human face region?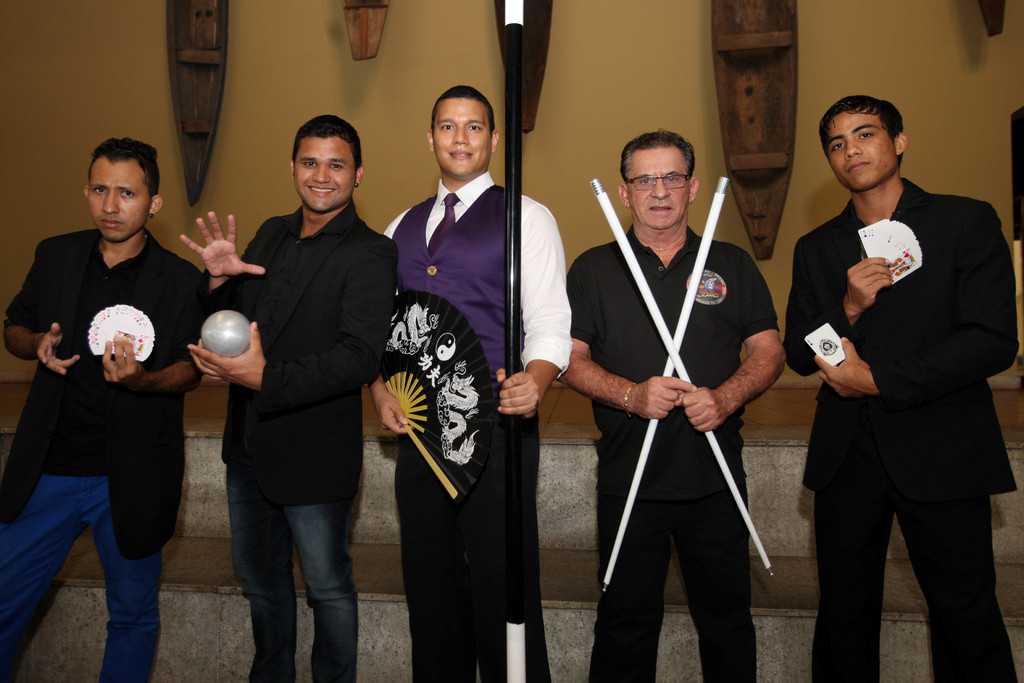
box=[430, 93, 495, 178]
